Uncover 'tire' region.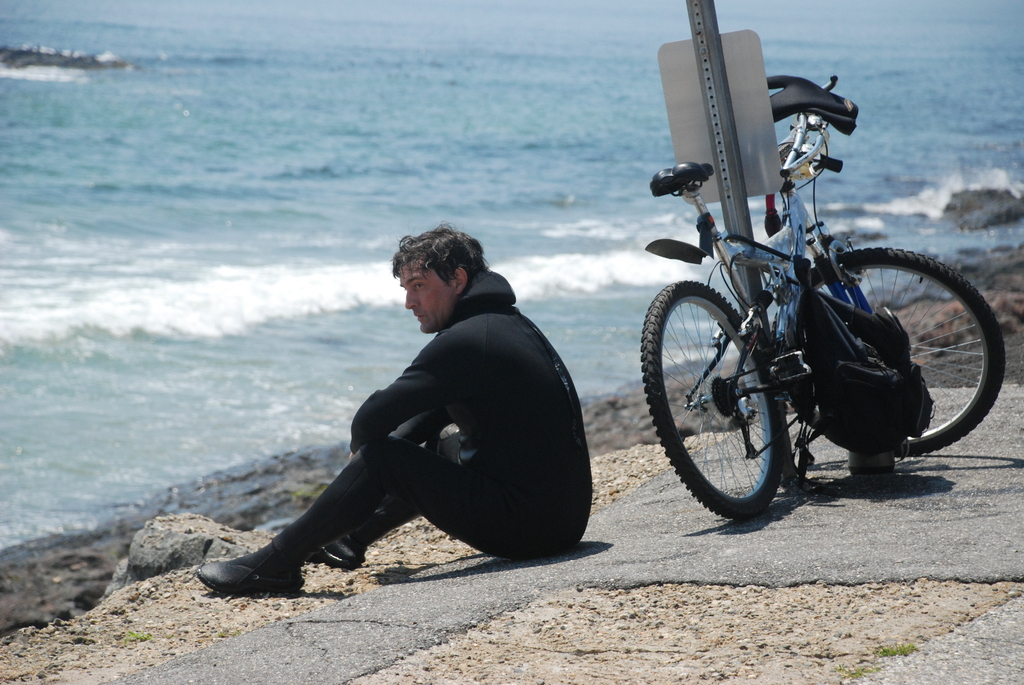
Uncovered: 771 249 1006 457.
